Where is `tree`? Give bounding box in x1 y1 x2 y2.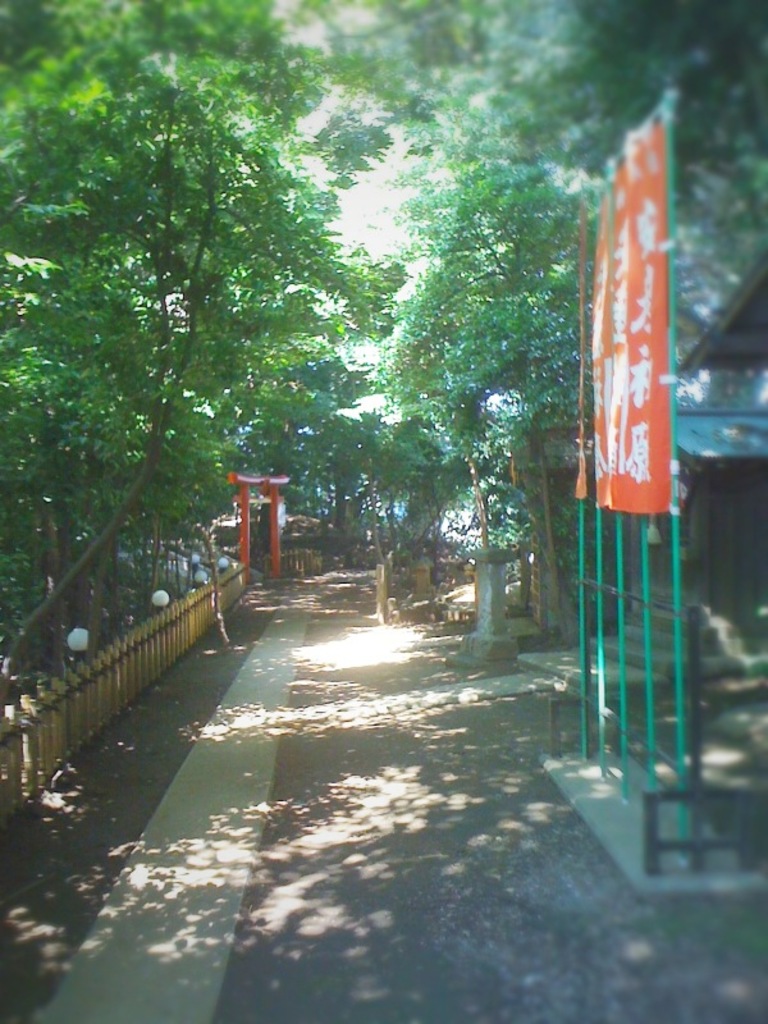
257 0 767 250.
